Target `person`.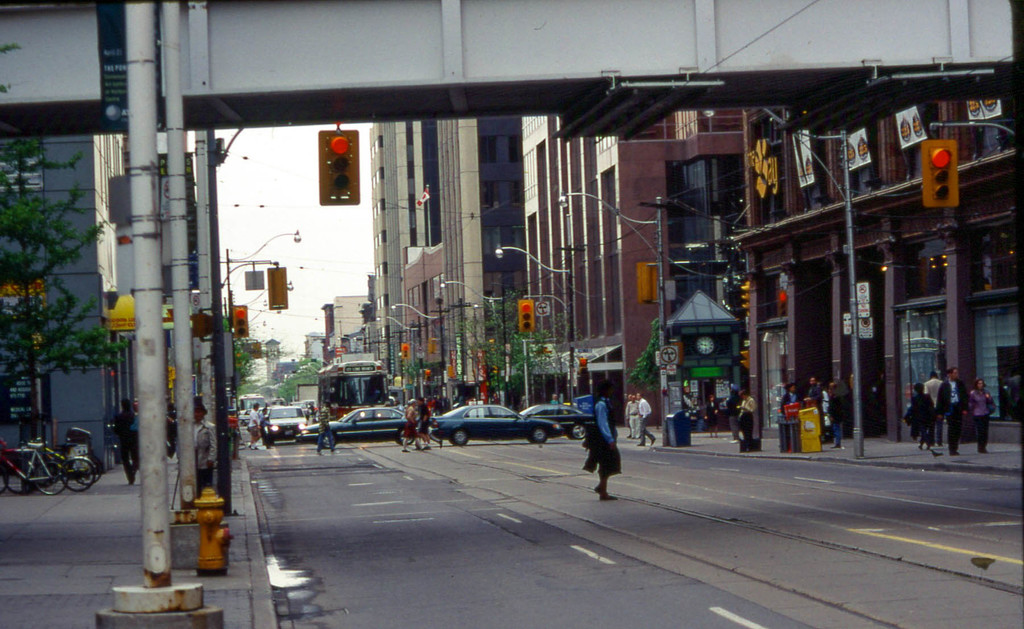
Target region: Rect(811, 378, 827, 464).
